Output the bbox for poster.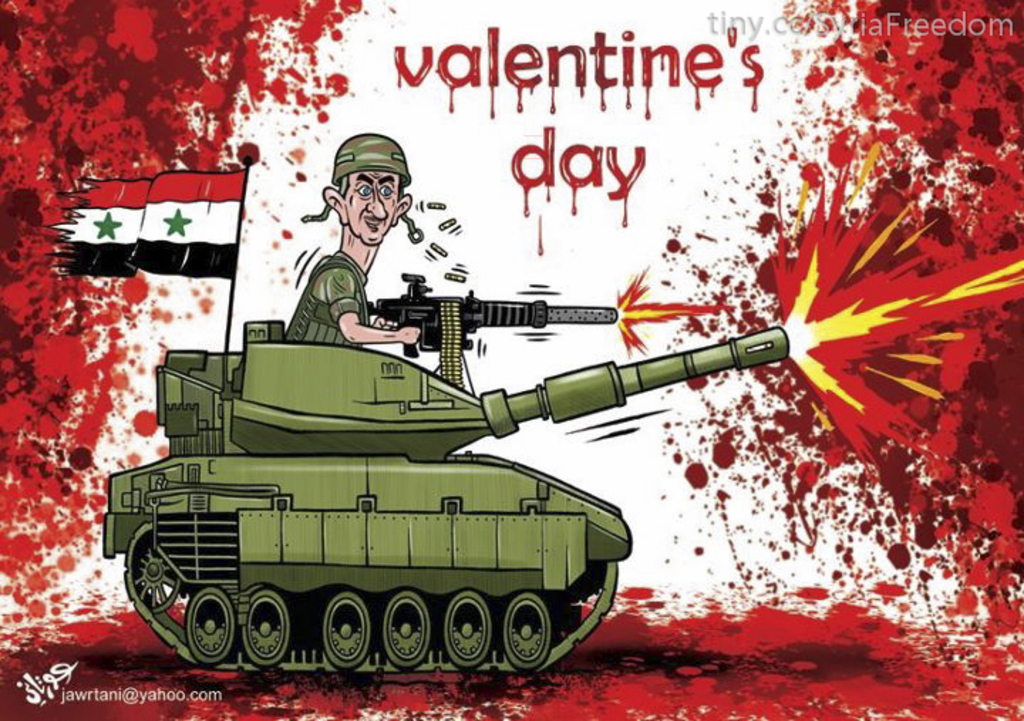
rect(0, 0, 1023, 720).
